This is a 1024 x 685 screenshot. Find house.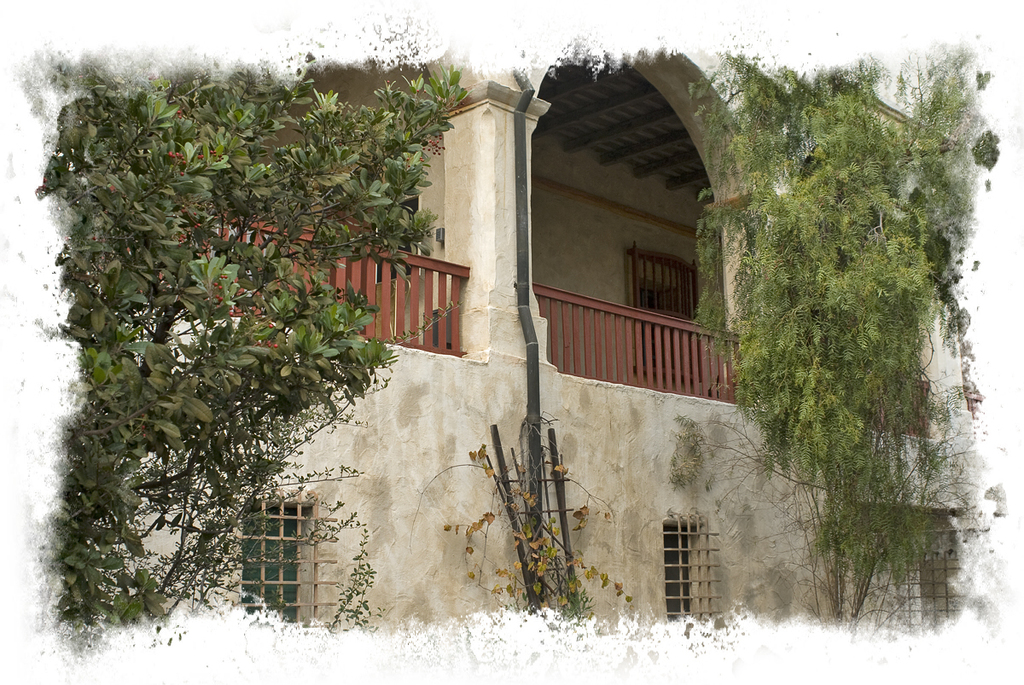
Bounding box: <region>51, 35, 841, 653</region>.
